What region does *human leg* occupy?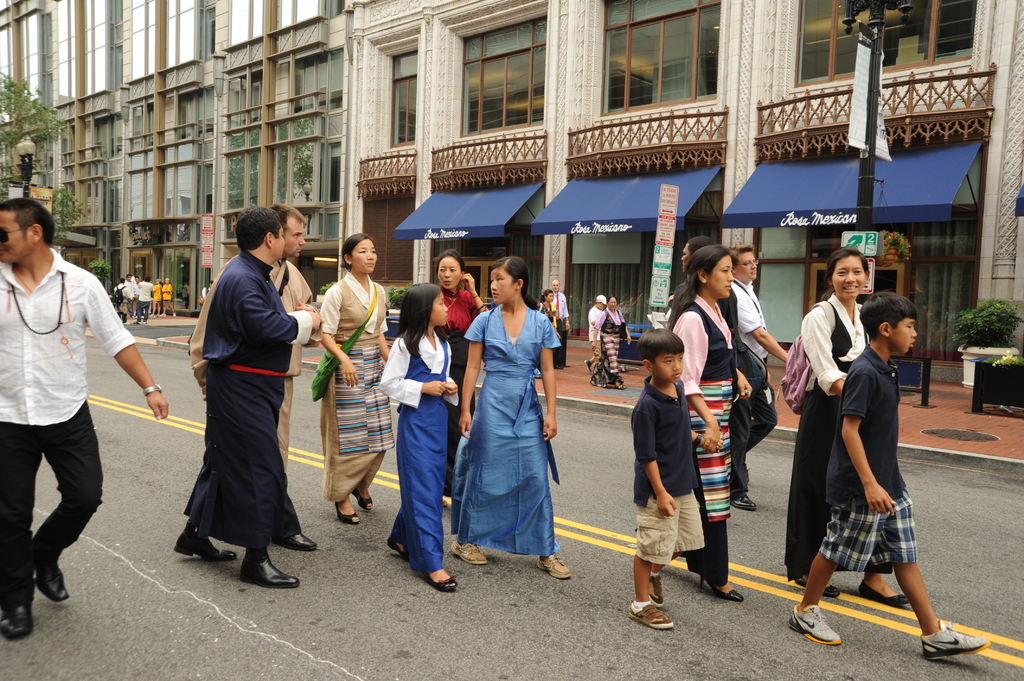
region(883, 499, 992, 659).
